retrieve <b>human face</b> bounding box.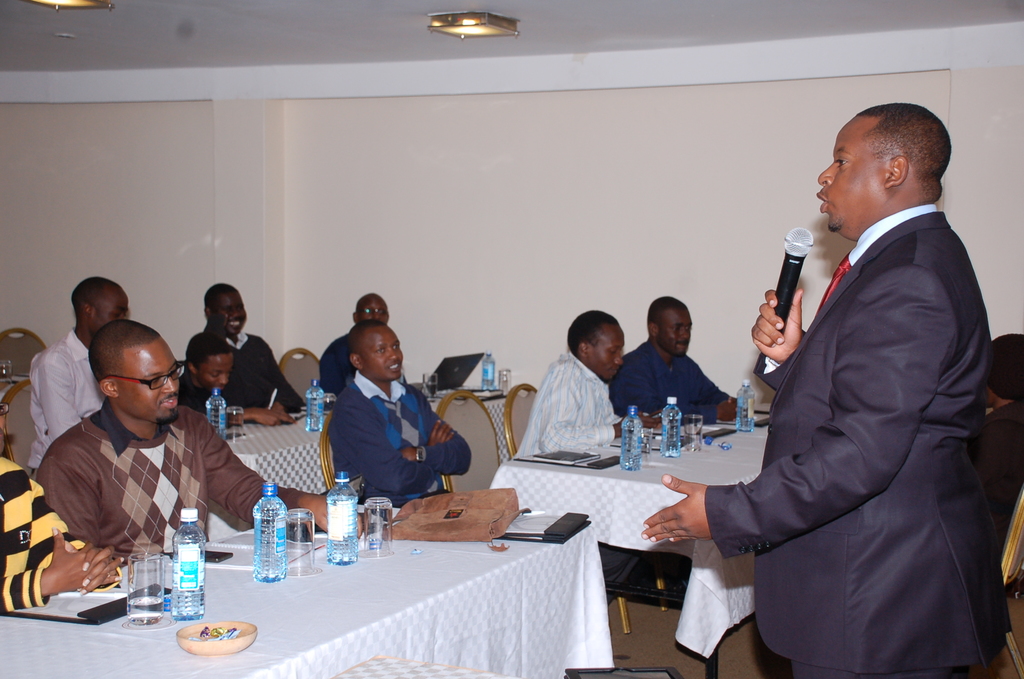
Bounding box: left=815, top=119, right=885, bottom=231.
